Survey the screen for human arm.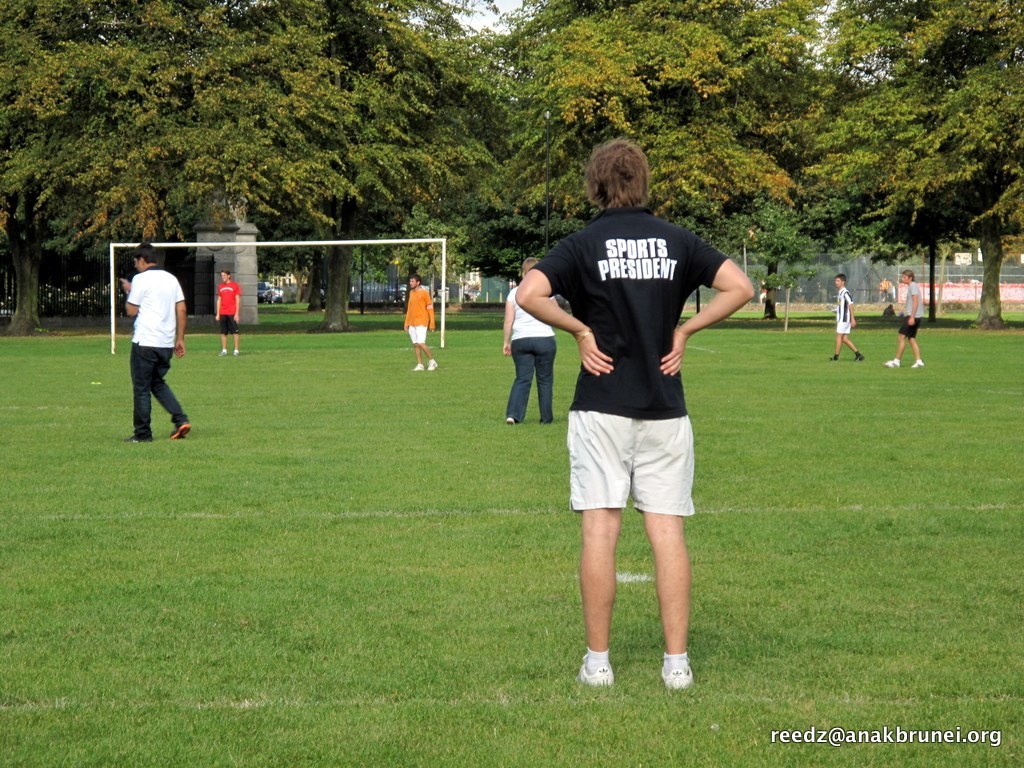
Survey found: detection(231, 280, 245, 326).
